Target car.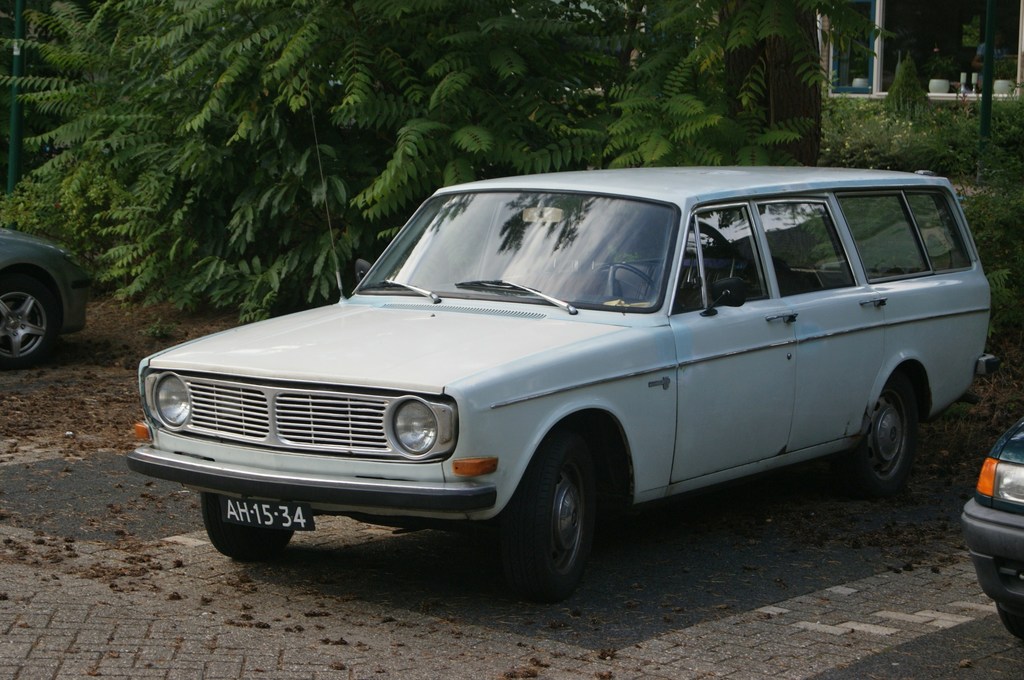
Target region: 0:220:106:387.
